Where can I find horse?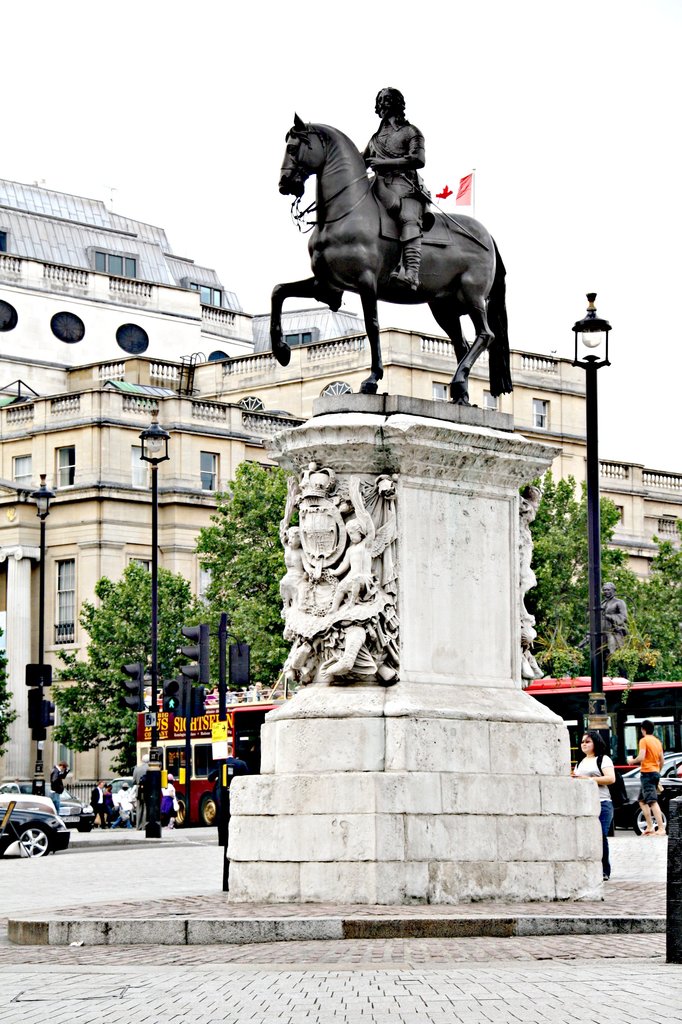
You can find it at 272,109,517,402.
